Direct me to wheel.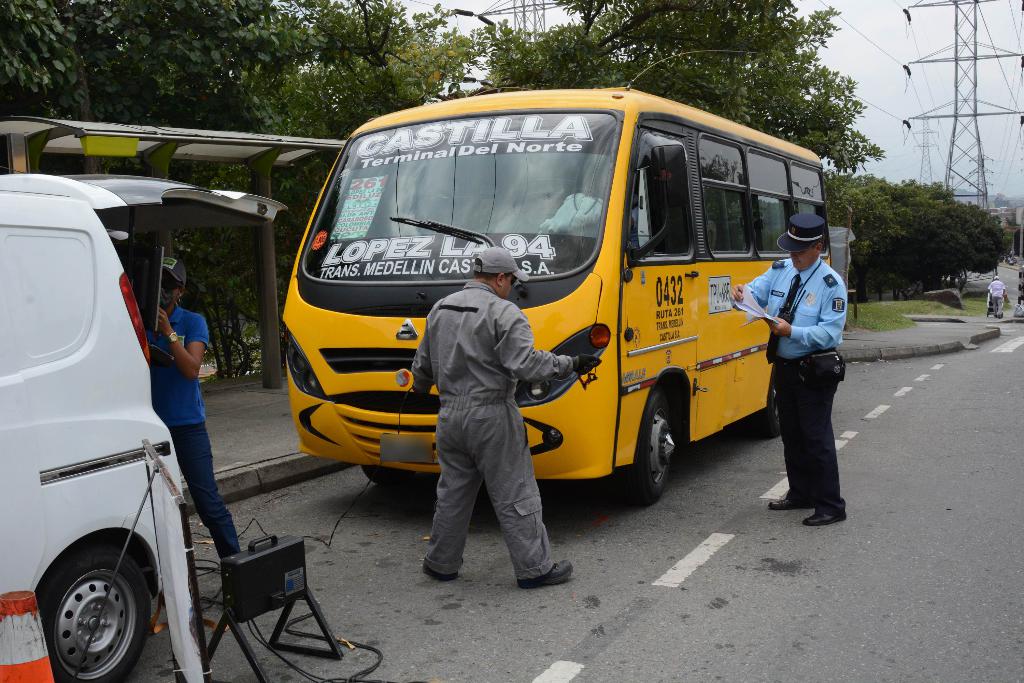
Direction: (left=360, top=464, right=417, bottom=491).
